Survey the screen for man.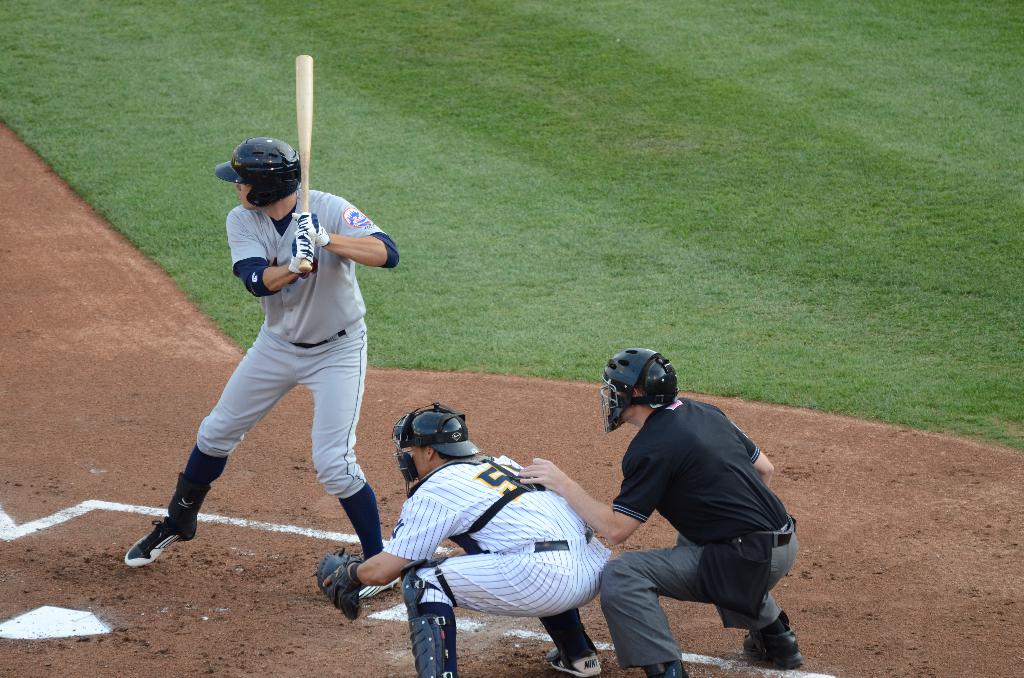
Survey found: 536/305/808/661.
